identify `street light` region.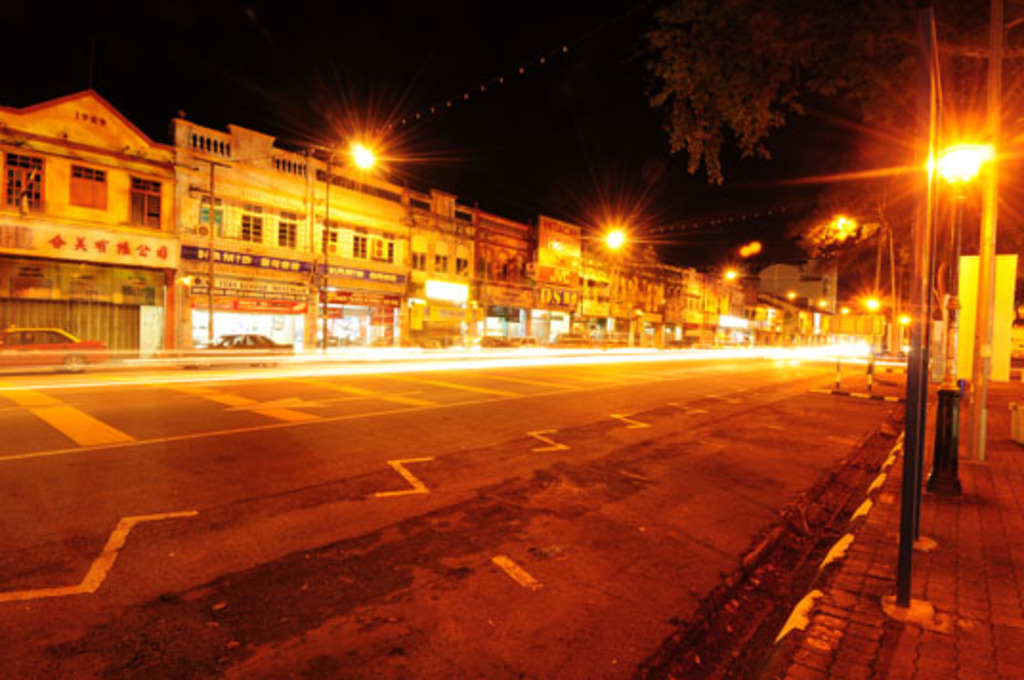
Region: select_region(928, 124, 982, 483).
